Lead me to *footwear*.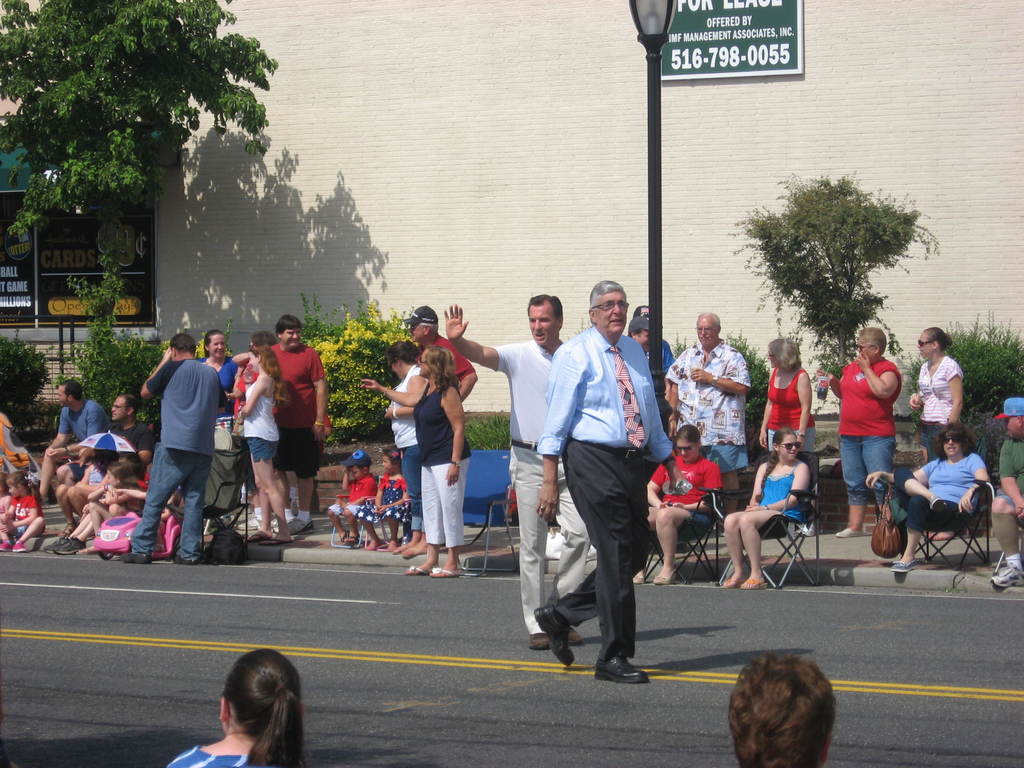
Lead to <region>431, 566, 459, 577</region>.
